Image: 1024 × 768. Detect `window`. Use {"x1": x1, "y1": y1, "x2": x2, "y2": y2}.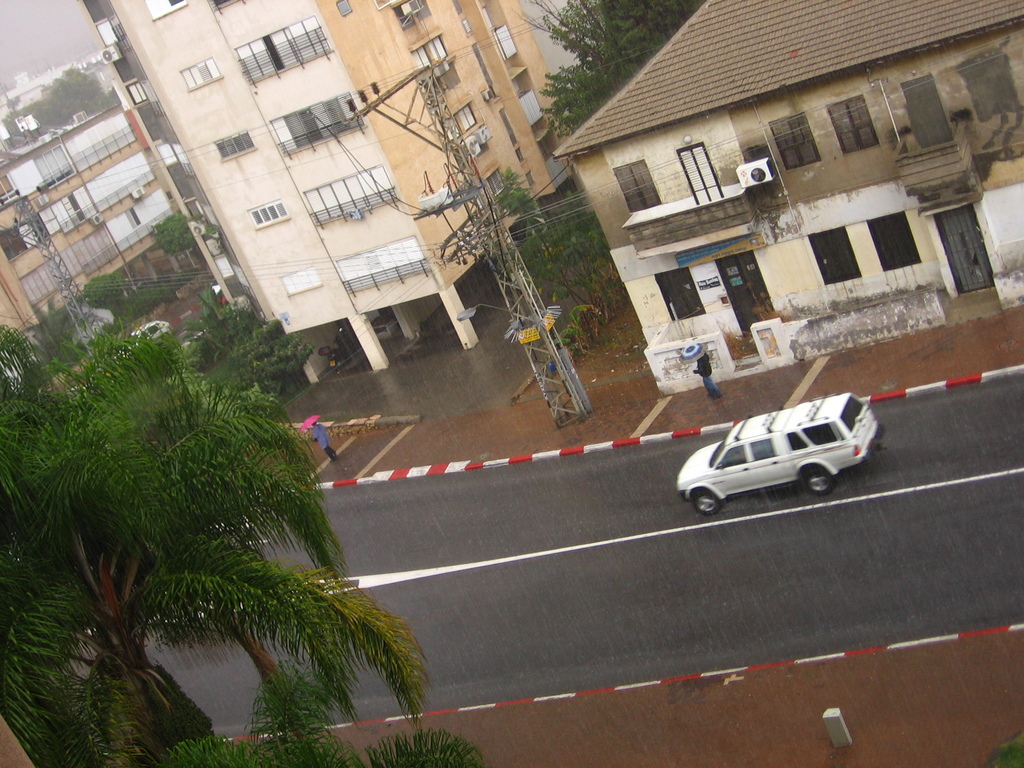
{"x1": 245, "y1": 196, "x2": 287, "y2": 232}.
